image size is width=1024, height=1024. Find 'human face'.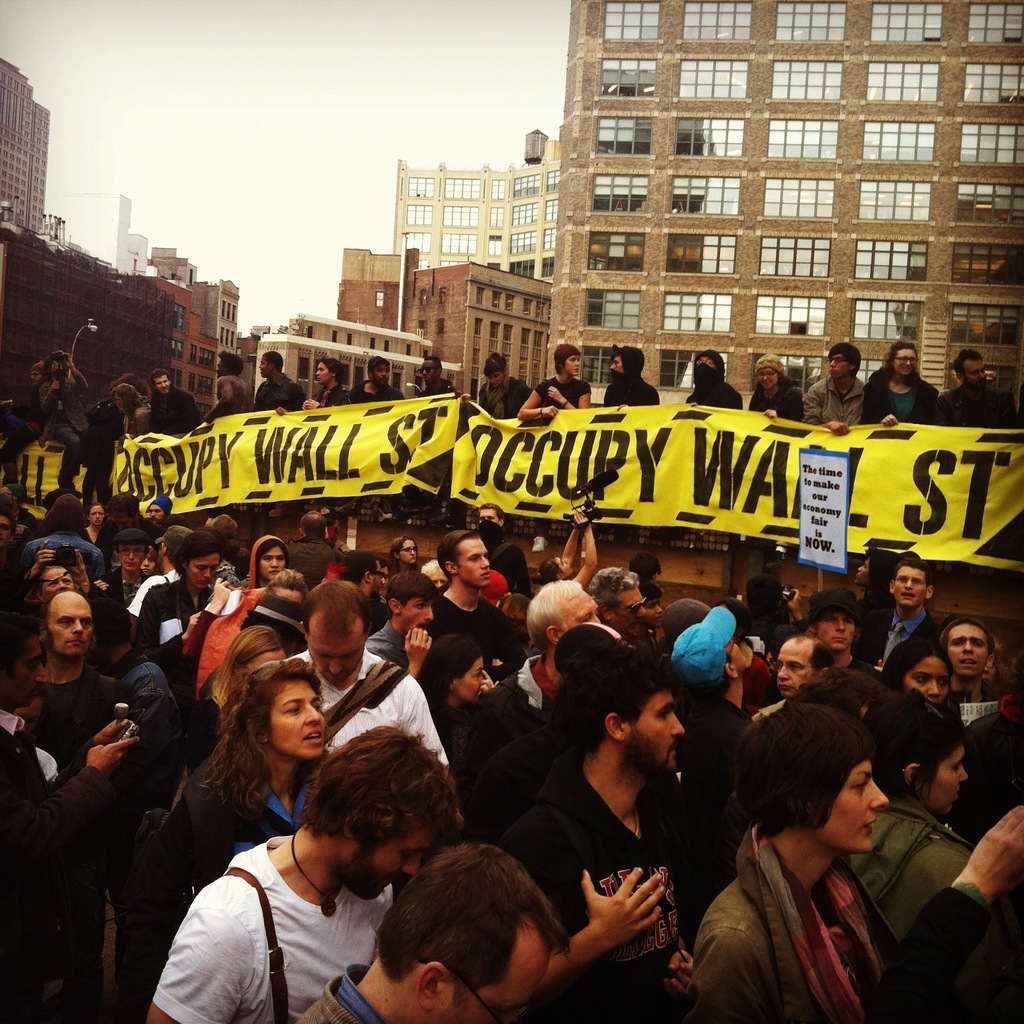
bbox(555, 598, 616, 630).
